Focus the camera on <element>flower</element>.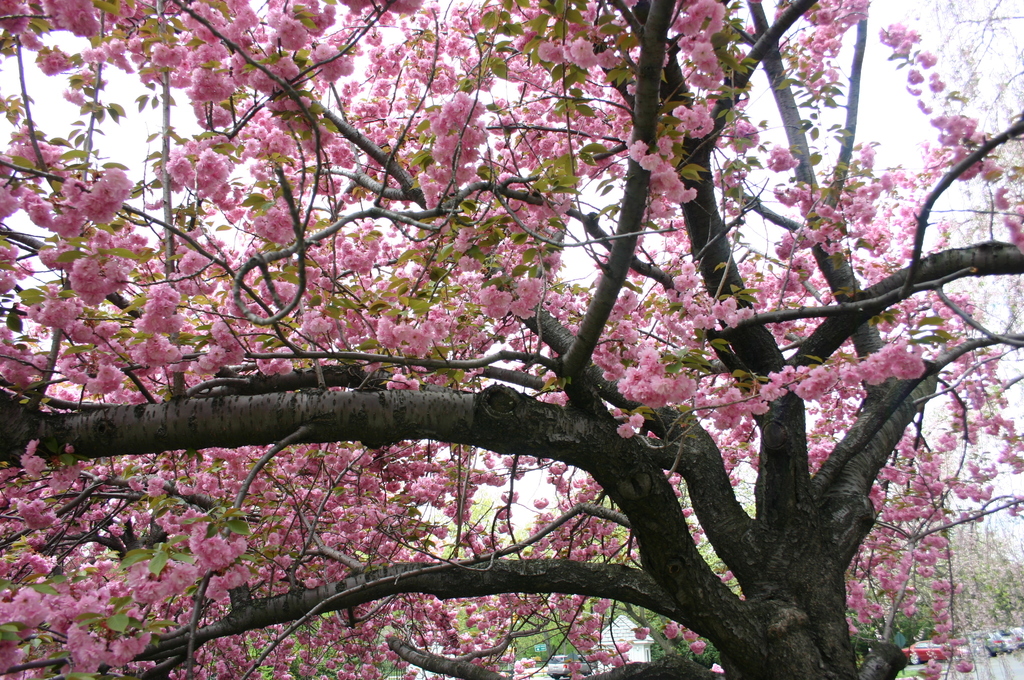
Focus region: {"x1": 607, "y1": 353, "x2": 699, "y2": 415}.
